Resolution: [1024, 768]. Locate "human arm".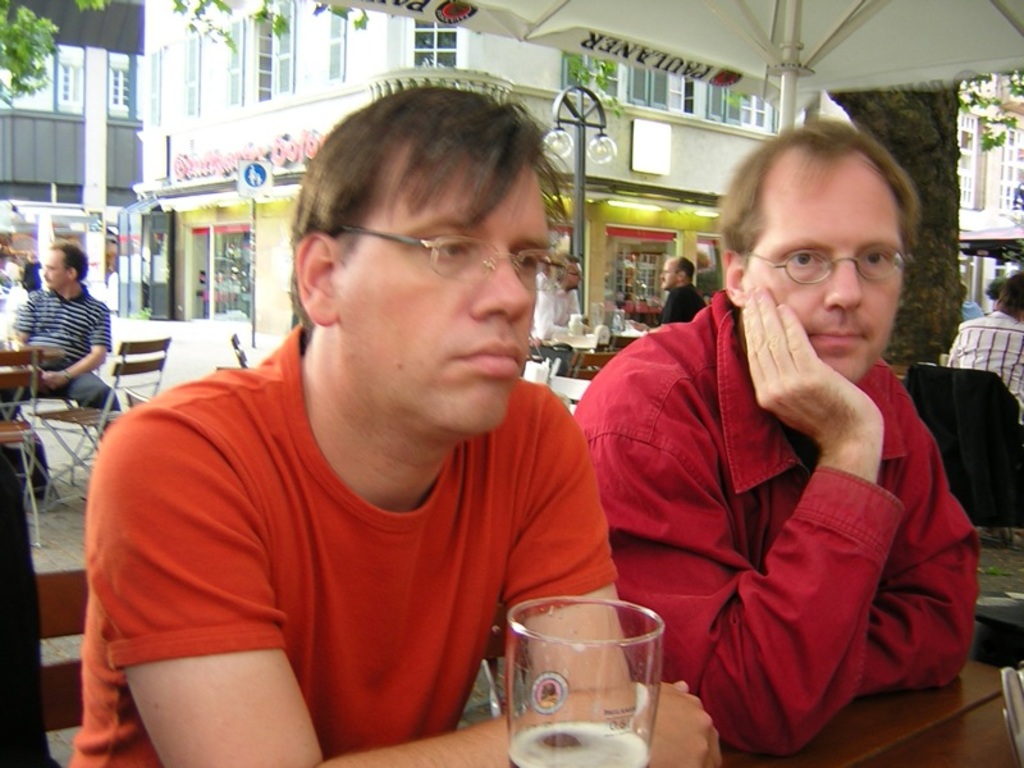
left=83, top=401, right=365, bottom=758.
